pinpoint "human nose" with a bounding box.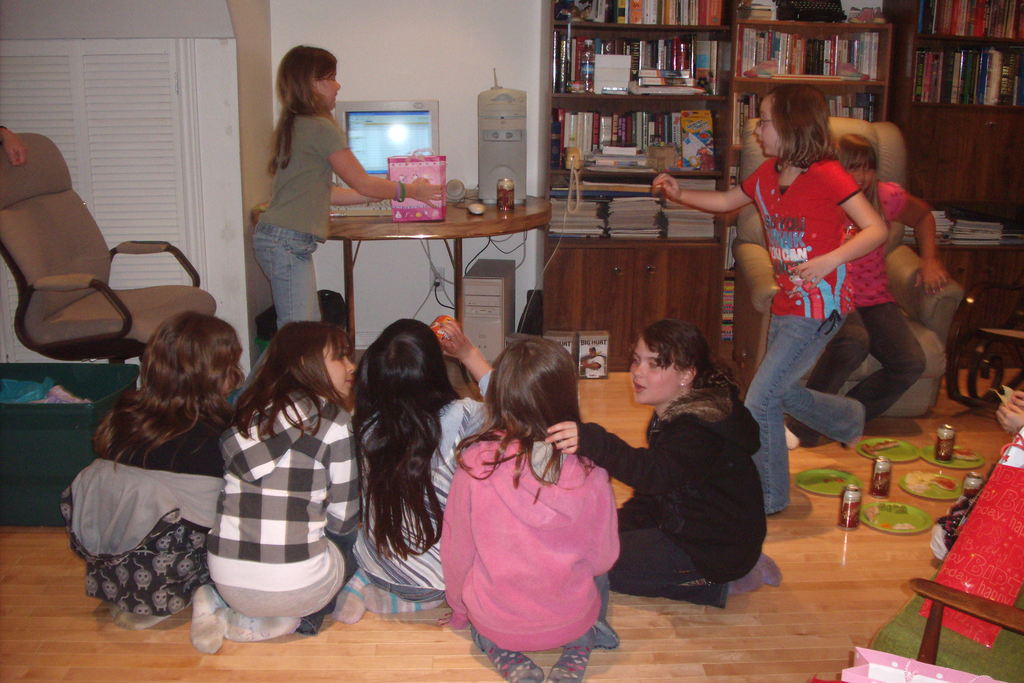
[344,357,354,371].
